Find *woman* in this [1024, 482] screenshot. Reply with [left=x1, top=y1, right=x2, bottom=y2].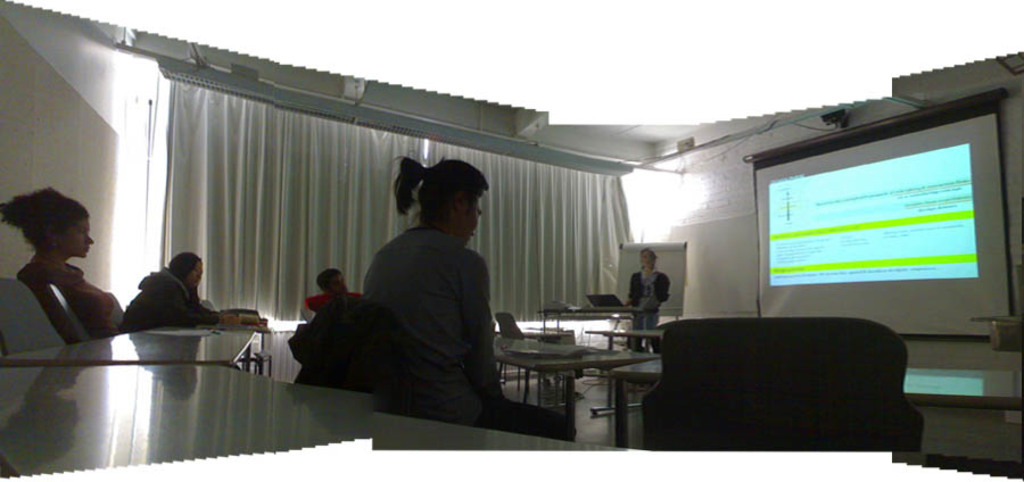
[left=628, top=250, right=674, bottom=358].
